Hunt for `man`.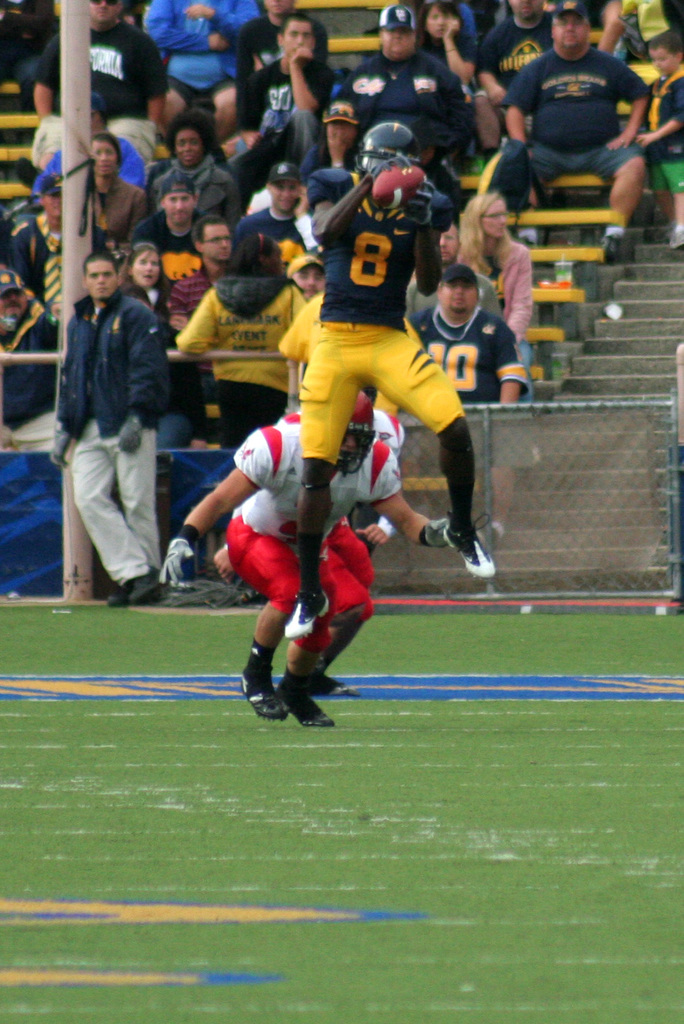
Hunted down at (x1=158, y1=376, x2=474, y2=732).
